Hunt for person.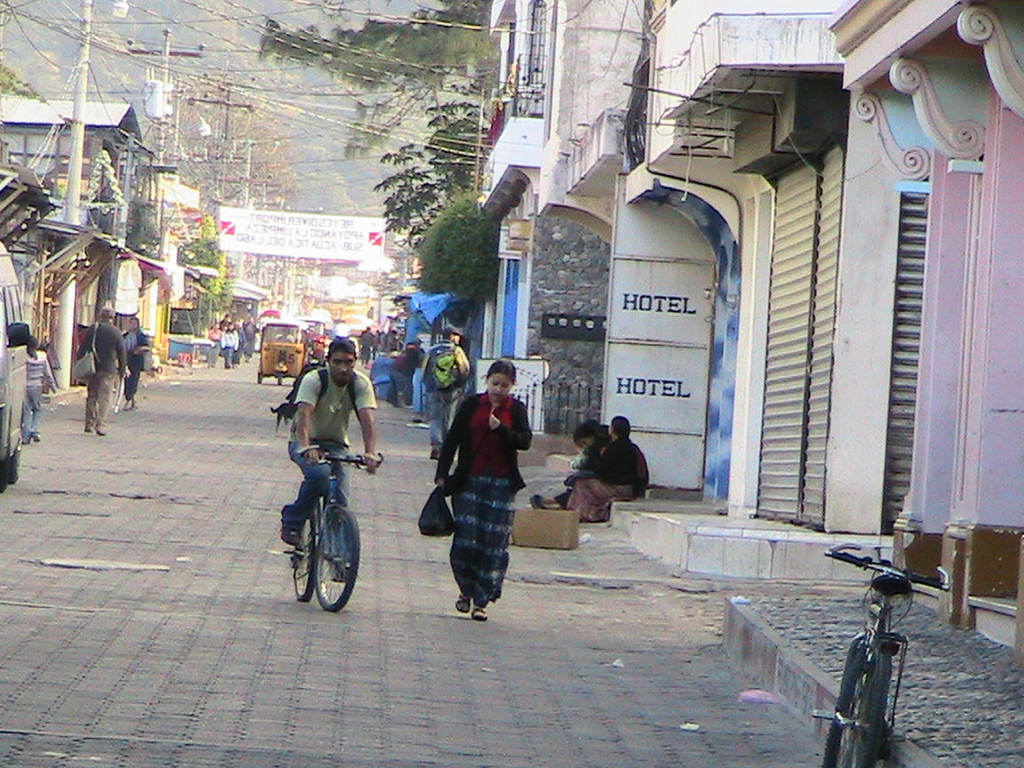
Hunted down at [285, 341, 375, 578].
